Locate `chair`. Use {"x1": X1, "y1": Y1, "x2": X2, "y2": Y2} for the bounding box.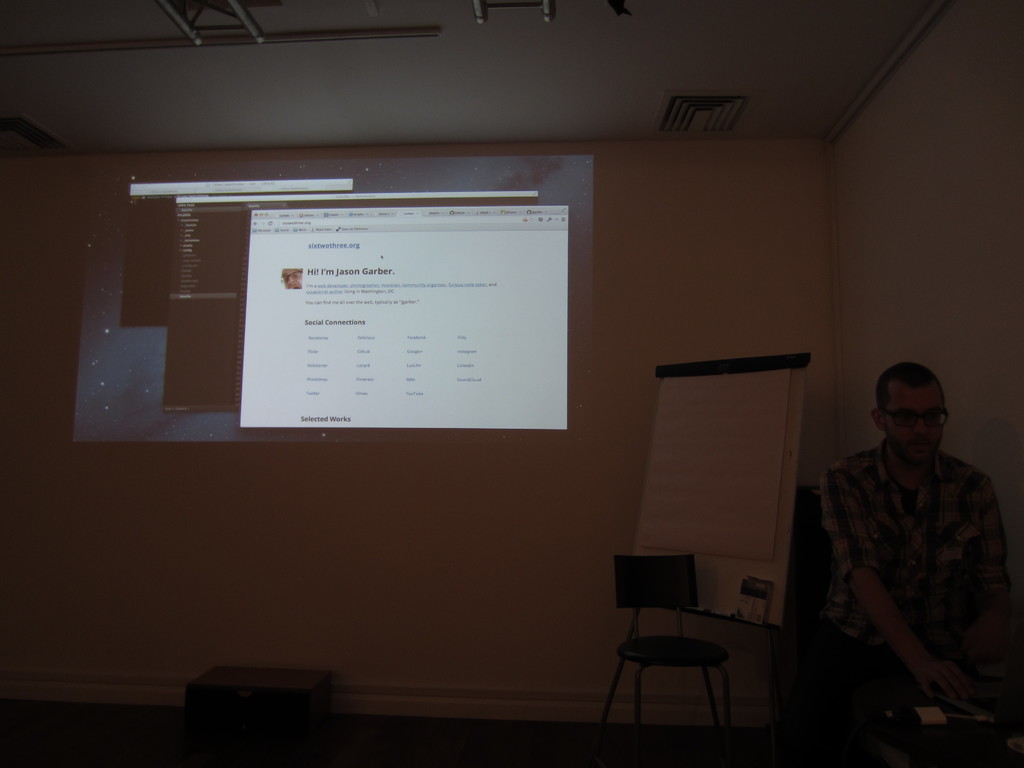
{"x1": 602, "y1": 542, "x2": 769, "y2": 749}.
